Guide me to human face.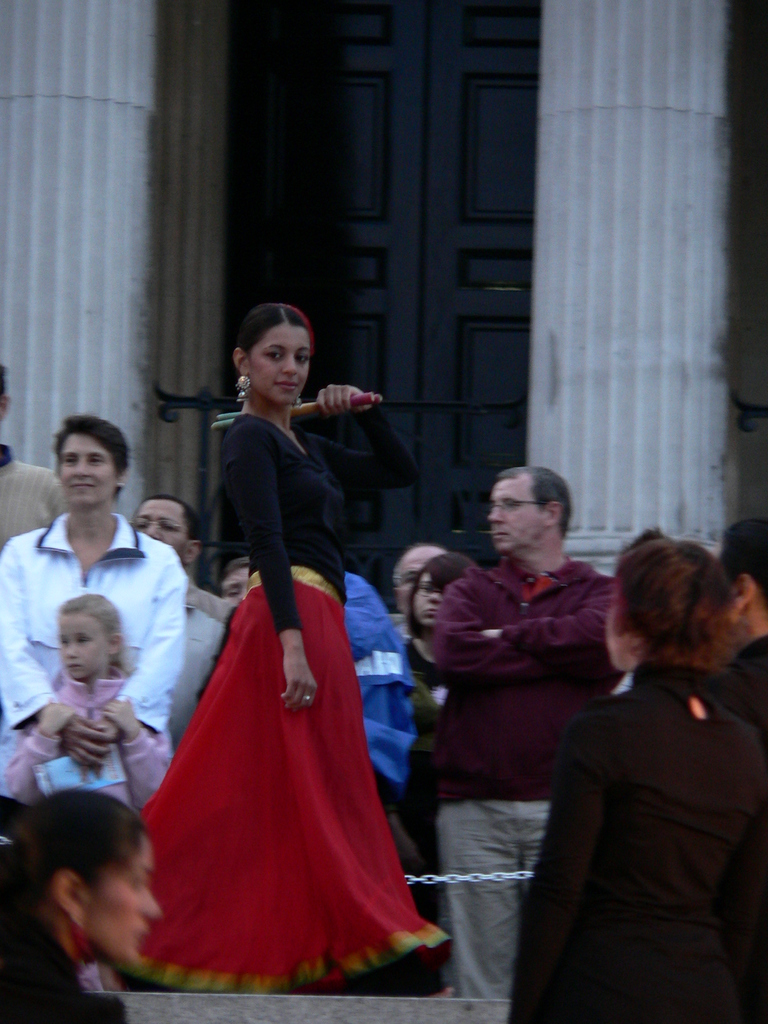
Guidance: locate(245, 324, 314, 394).
